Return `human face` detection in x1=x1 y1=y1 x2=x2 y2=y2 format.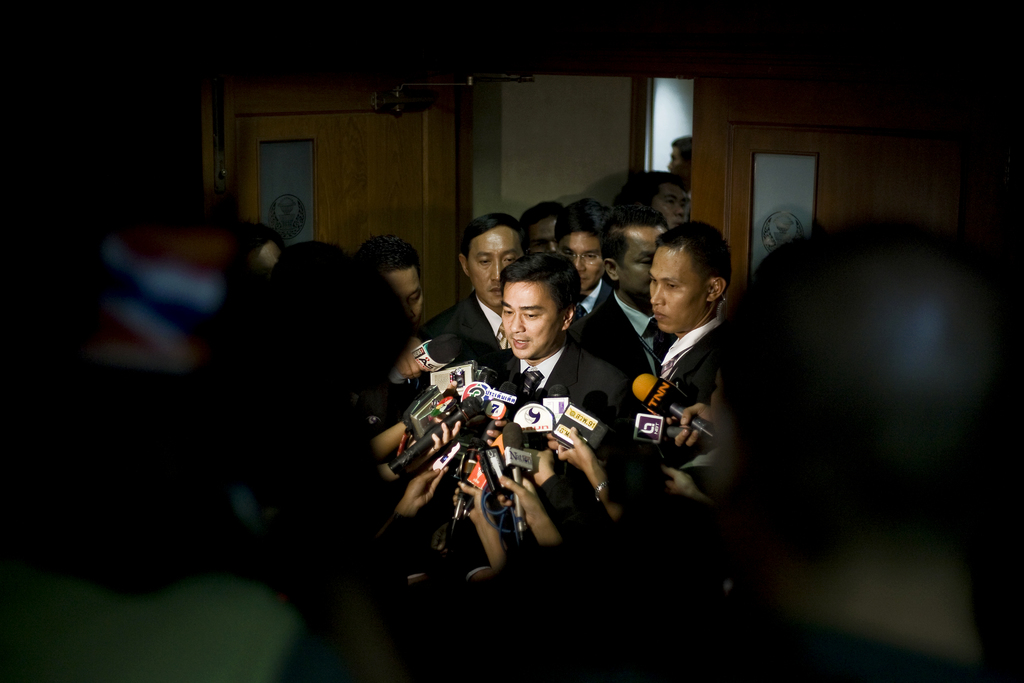
x1=468 y1=226 x2=524 y2=308.
